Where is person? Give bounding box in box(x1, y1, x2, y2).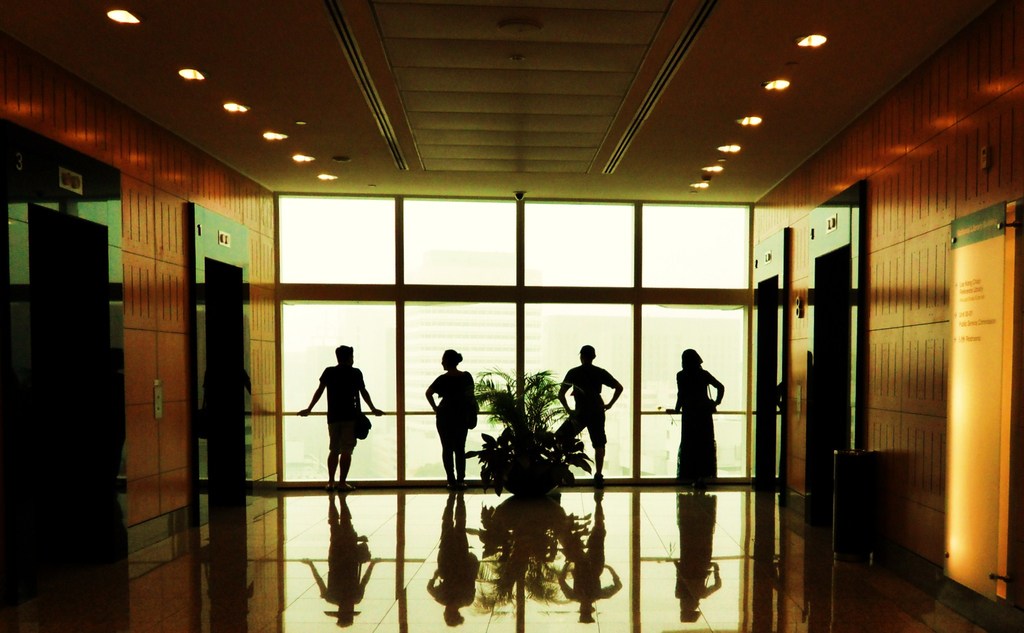
box(552, 345, 627, 481).
